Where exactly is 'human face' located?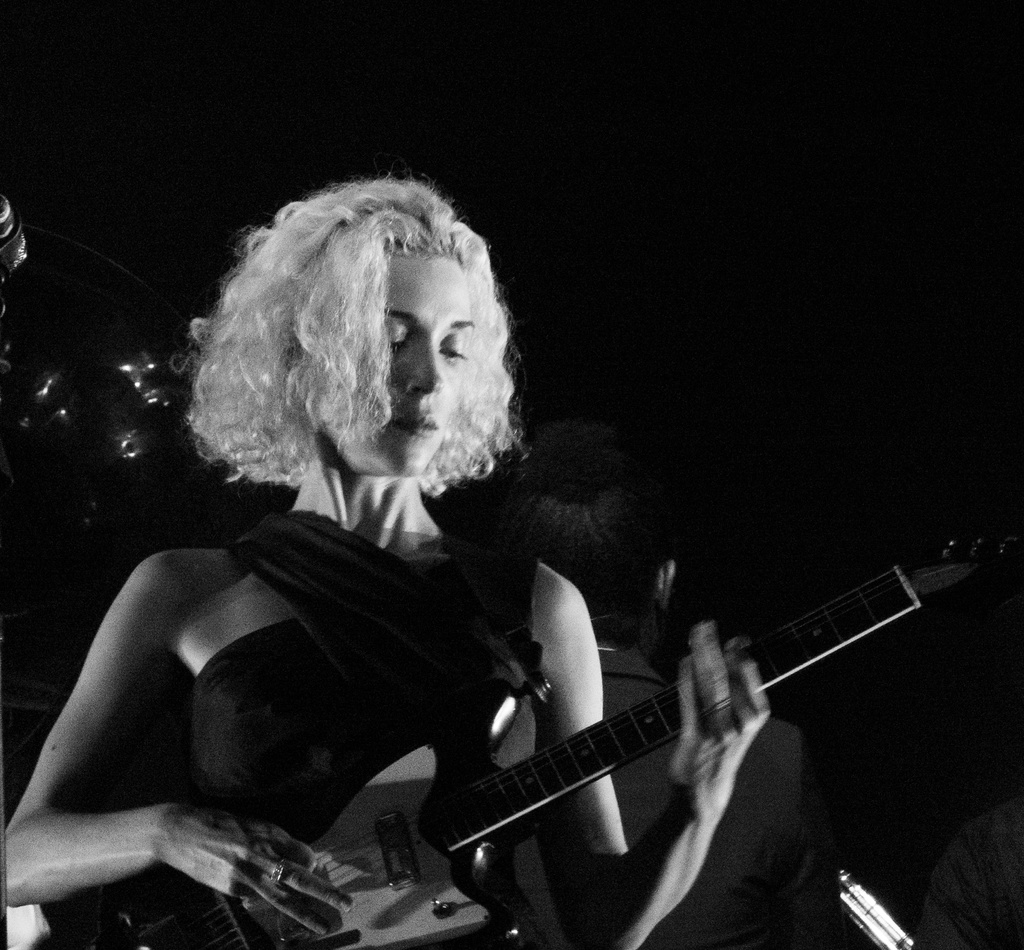
Its bounding box is {"x1": 328, "y1": 257, "x2": 473, "y2": 475}.
